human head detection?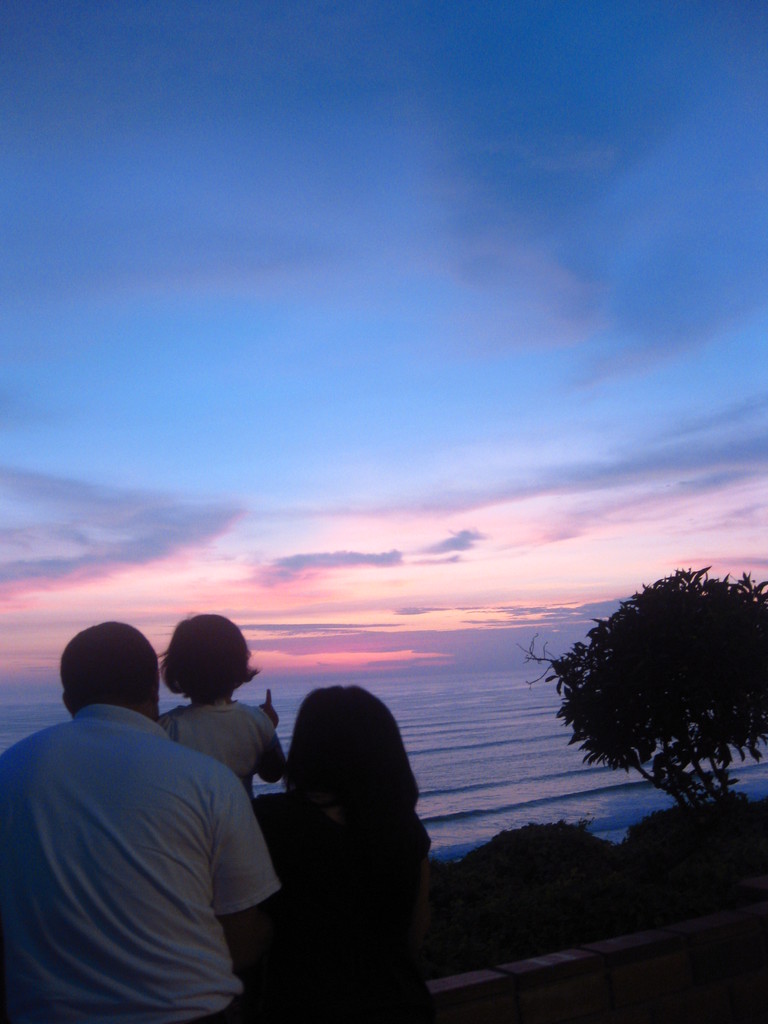
left=152, top=621, right=257, bottom=713
